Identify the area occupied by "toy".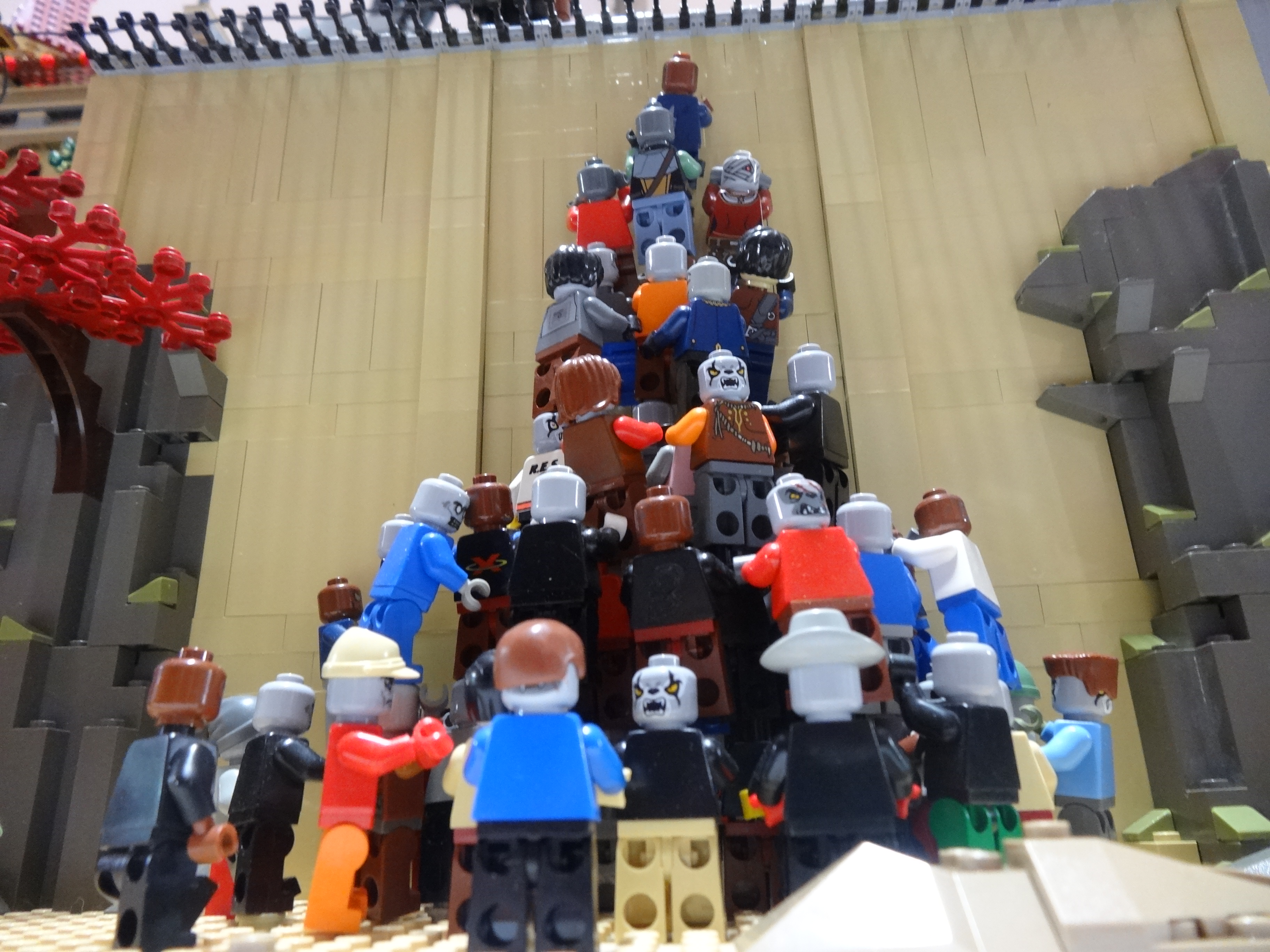
Area: bbox(106, 233, 155, 323).
